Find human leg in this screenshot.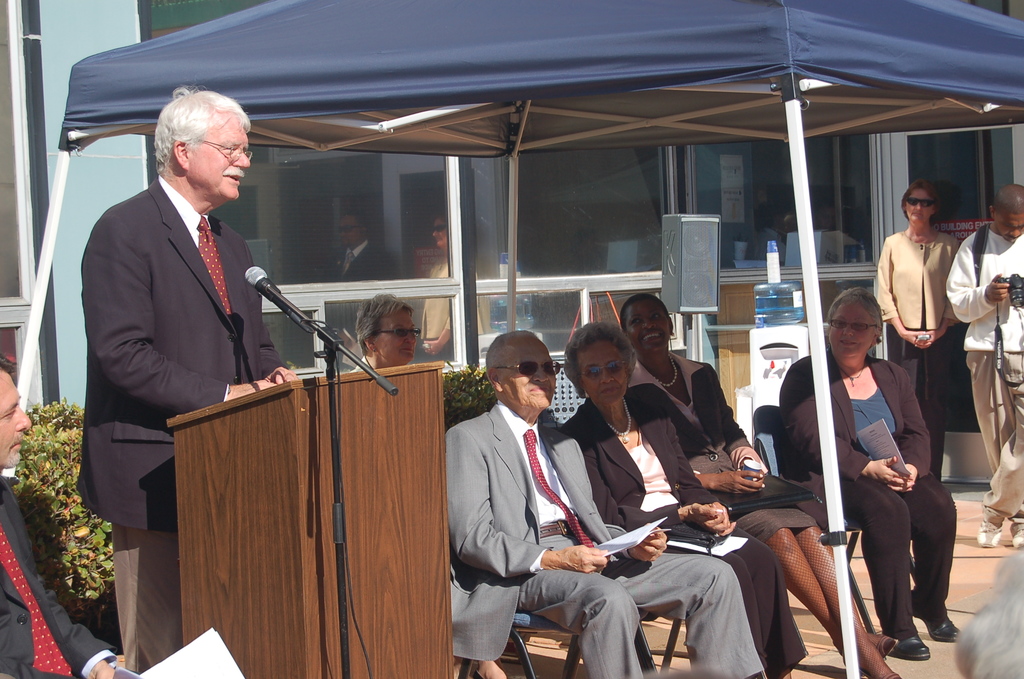
The bounding box for human leg is 514/554/644/678.
